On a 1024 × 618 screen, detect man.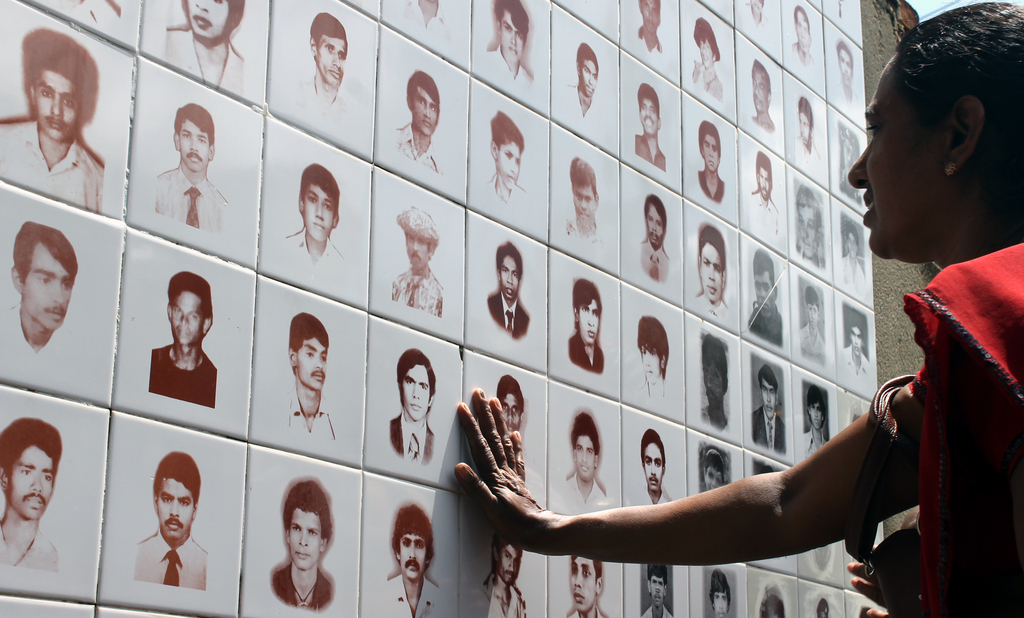
left=478, top=537, right=529, bottom=617.
